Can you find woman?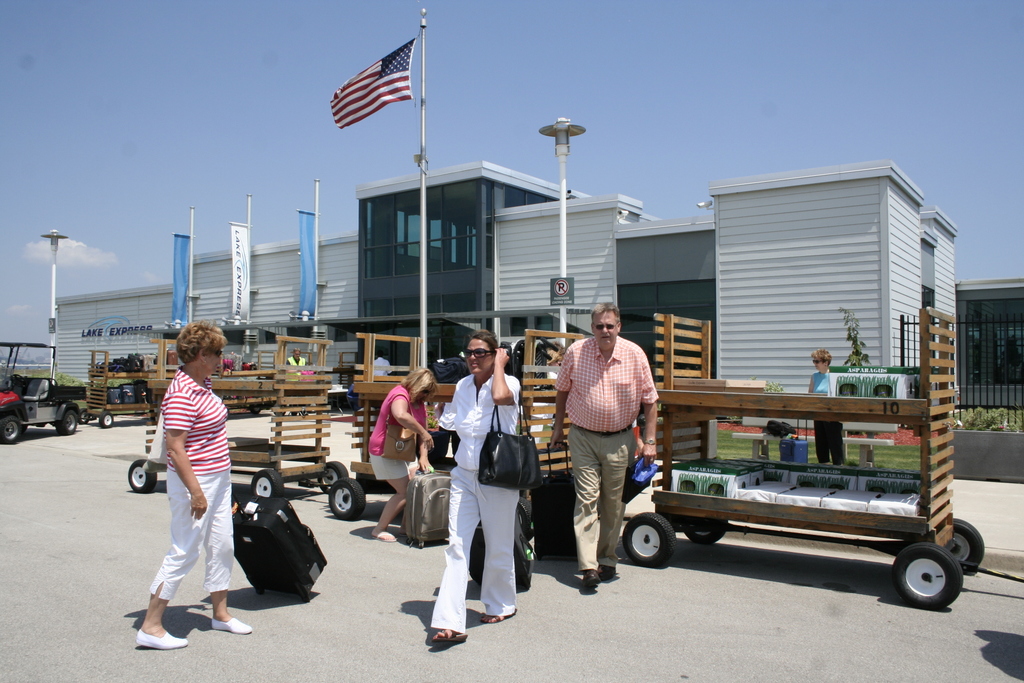
Yes, bounding box: <region>541, 342, 566, 378</region>.
